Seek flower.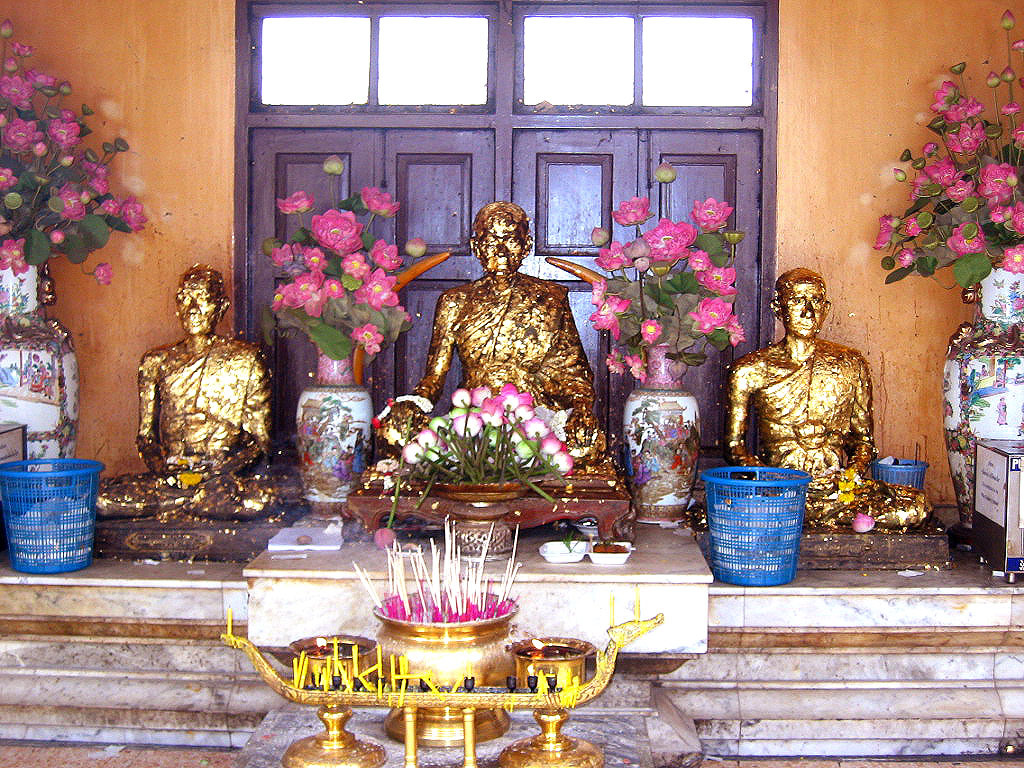
[1008, 36, 1023, 52].
